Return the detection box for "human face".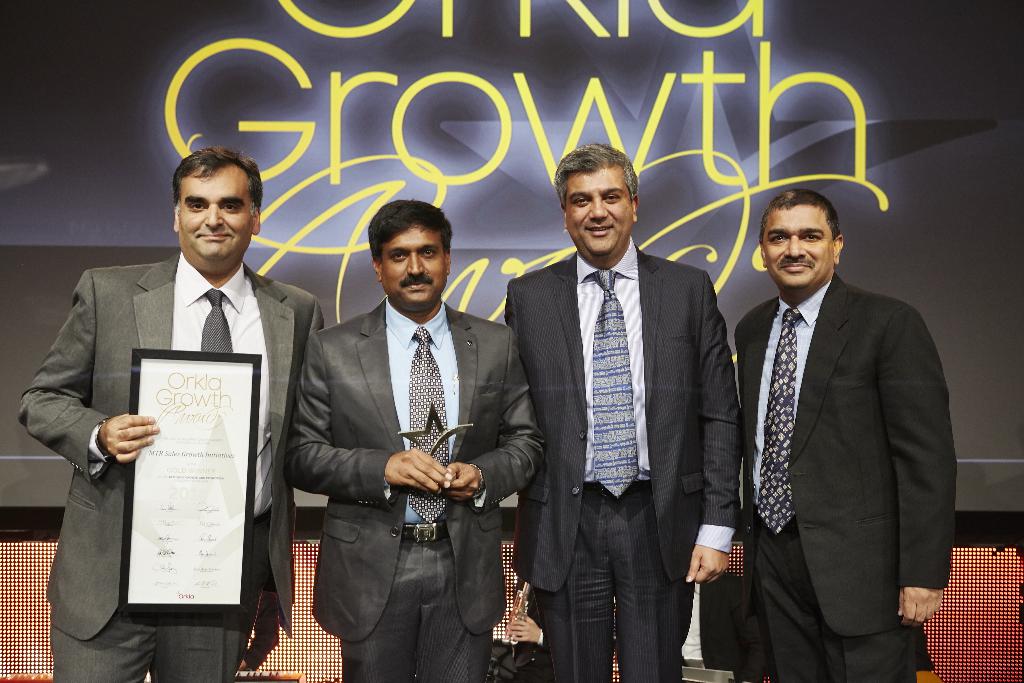
381:222:445:307.
